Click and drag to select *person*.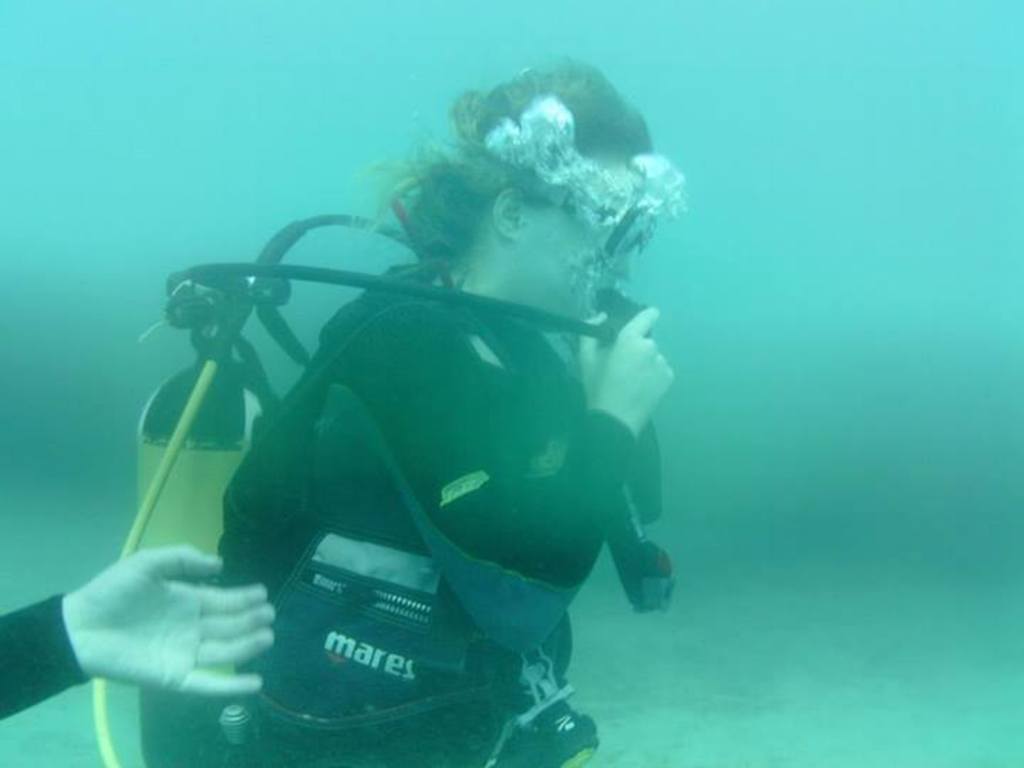
Selection: BBox(209, 50, 680, 767).
